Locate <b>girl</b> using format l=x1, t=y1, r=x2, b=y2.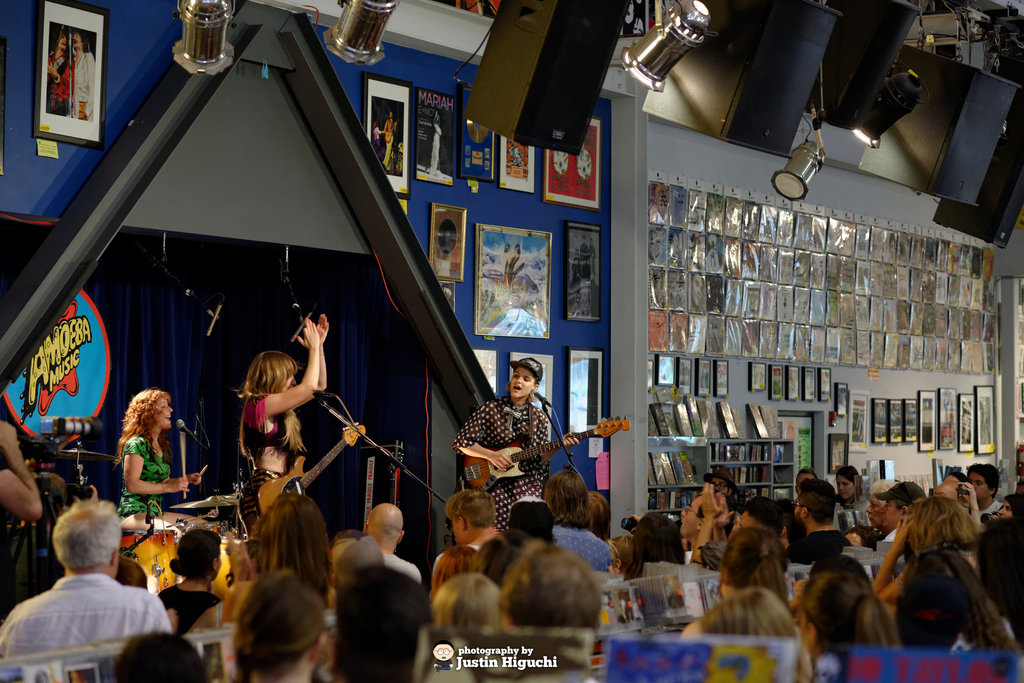
l=871, t=493, r=977, b=604.
